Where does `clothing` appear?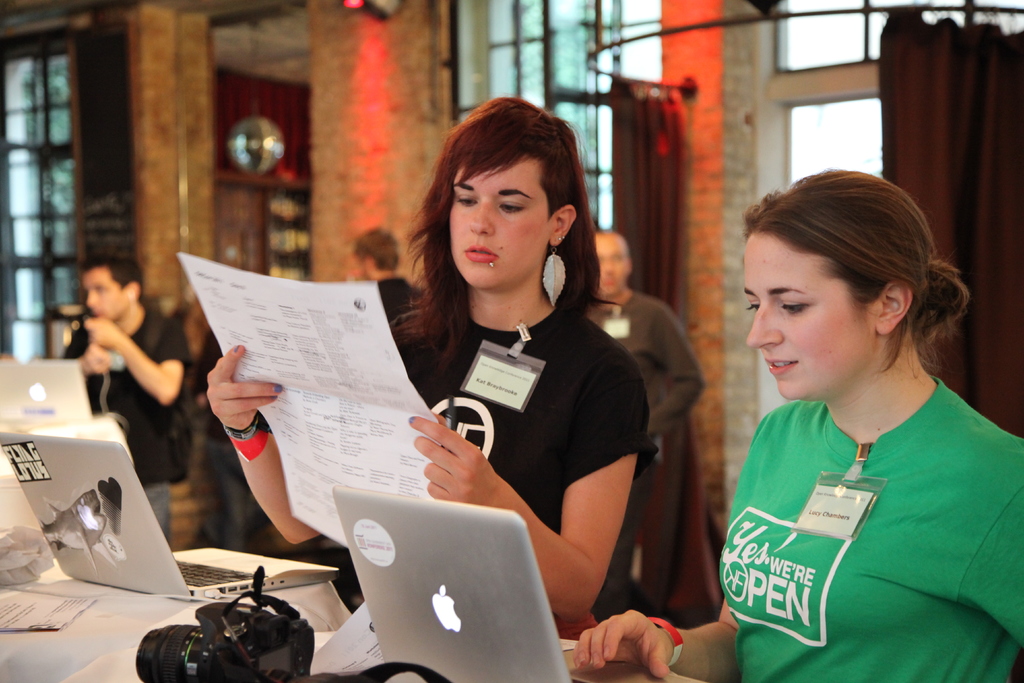
Appears at bbox(53, 314, 195, 550).
